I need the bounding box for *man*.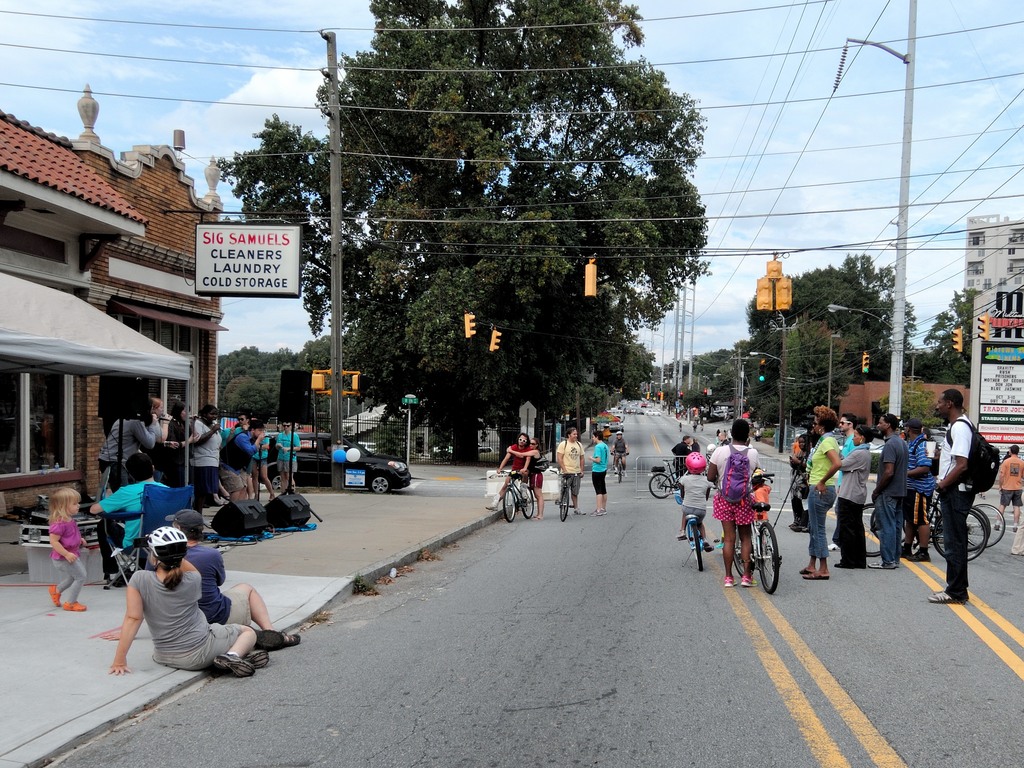
Here it is: crop(839, 413, 861, 493).
